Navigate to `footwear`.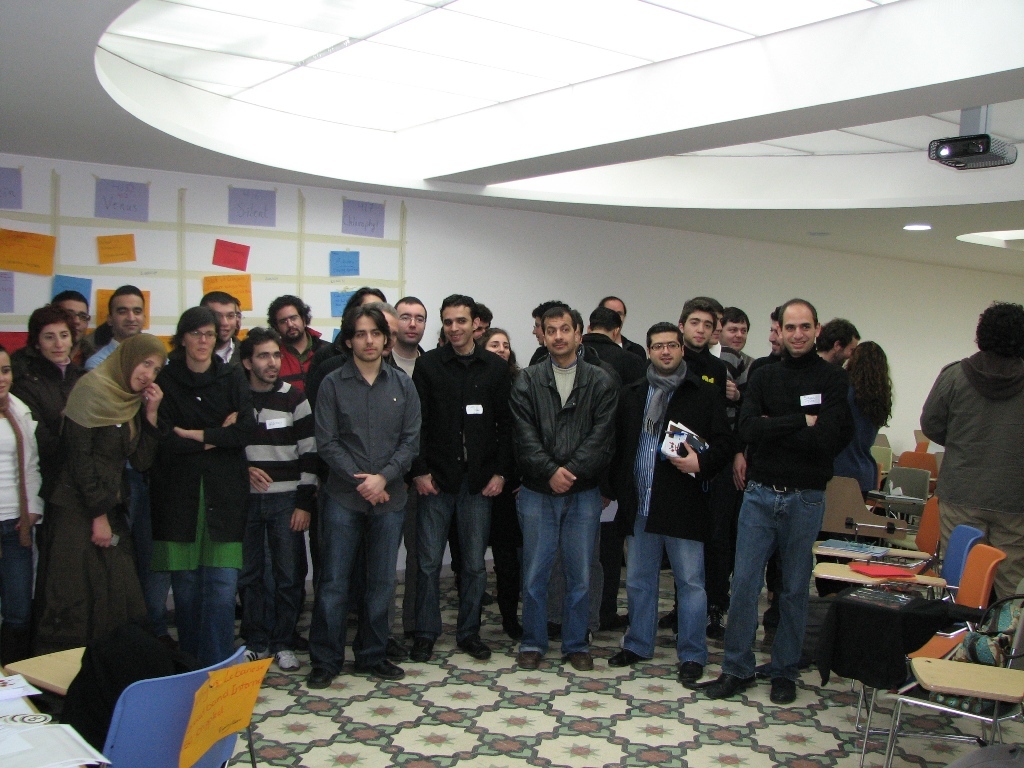
Navigation target: <box>568,648,593,671</box>.
